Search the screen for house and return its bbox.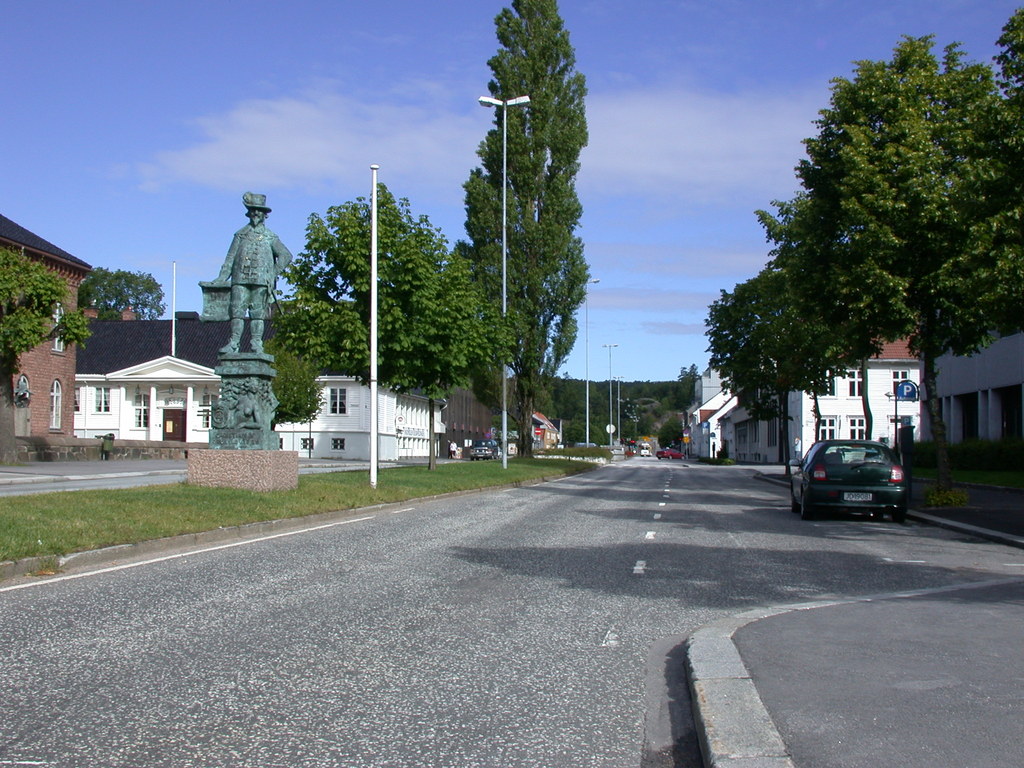
Found: box(528, 408, 564, 452).
